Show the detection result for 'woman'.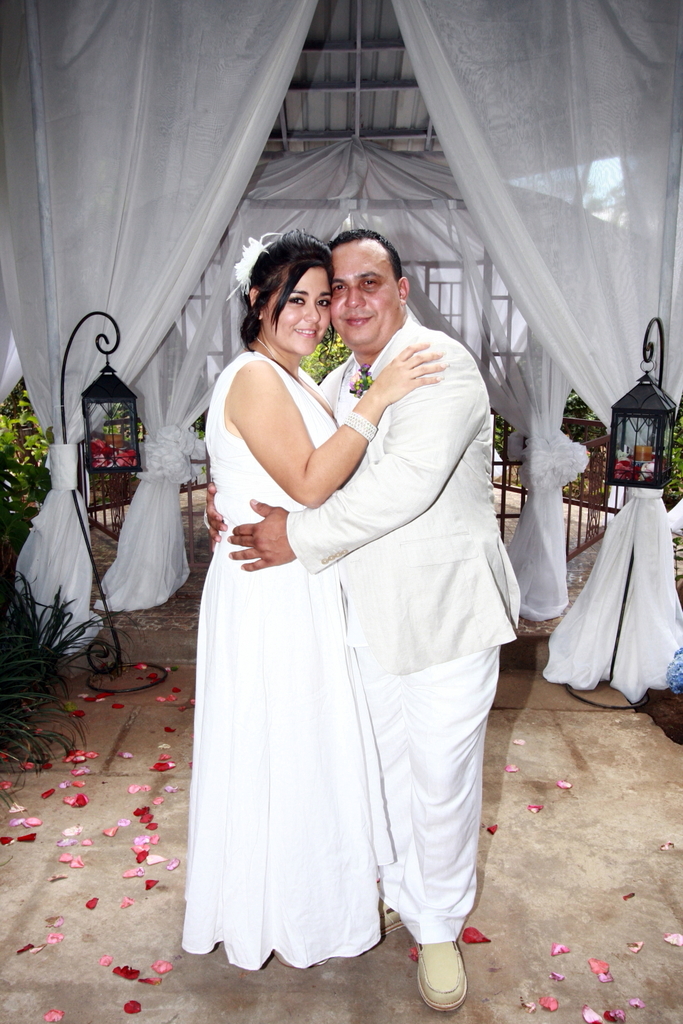
l=172, t=226, r=448, b=964.
